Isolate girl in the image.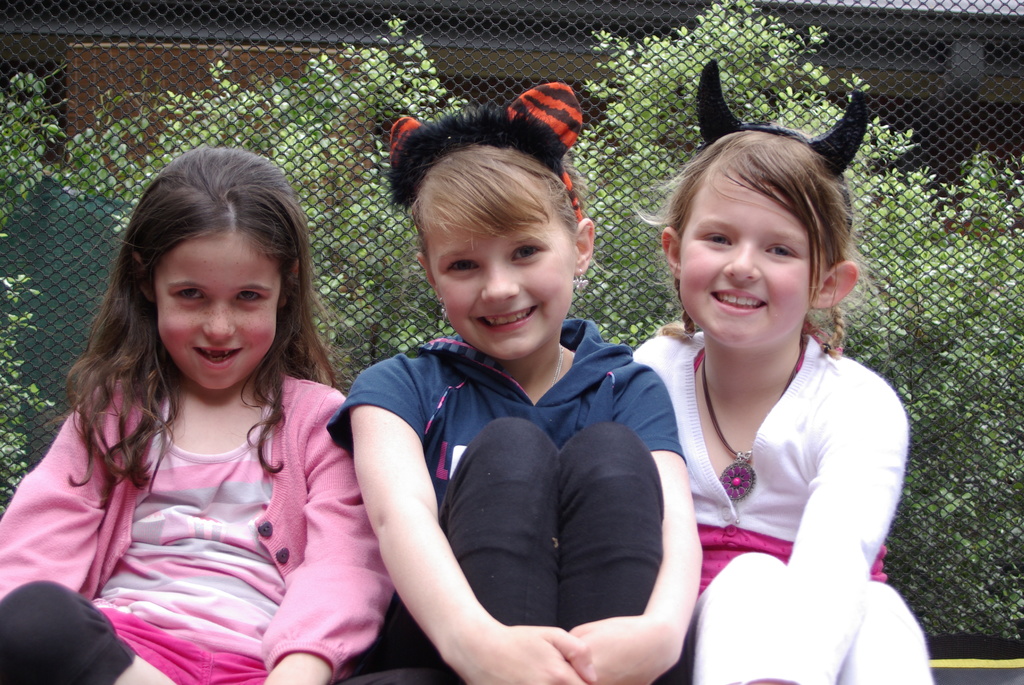
Isolated region: {"x1": 0, "y1": 141, "x2": 396, "y2": 684}.
